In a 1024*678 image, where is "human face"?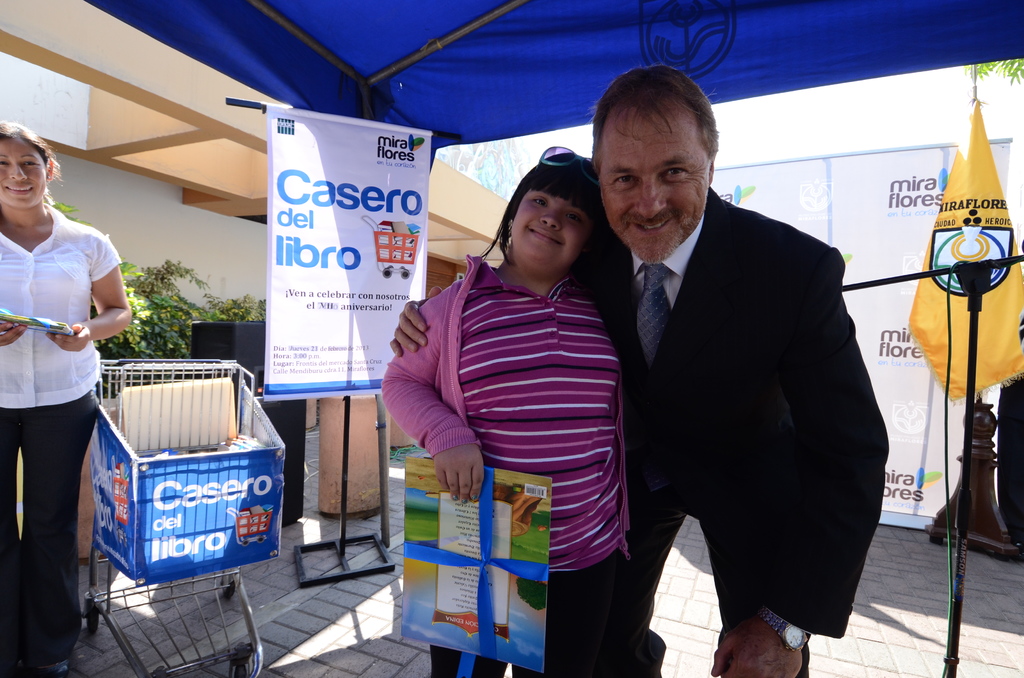
crop(512, 188, 595, 273).
